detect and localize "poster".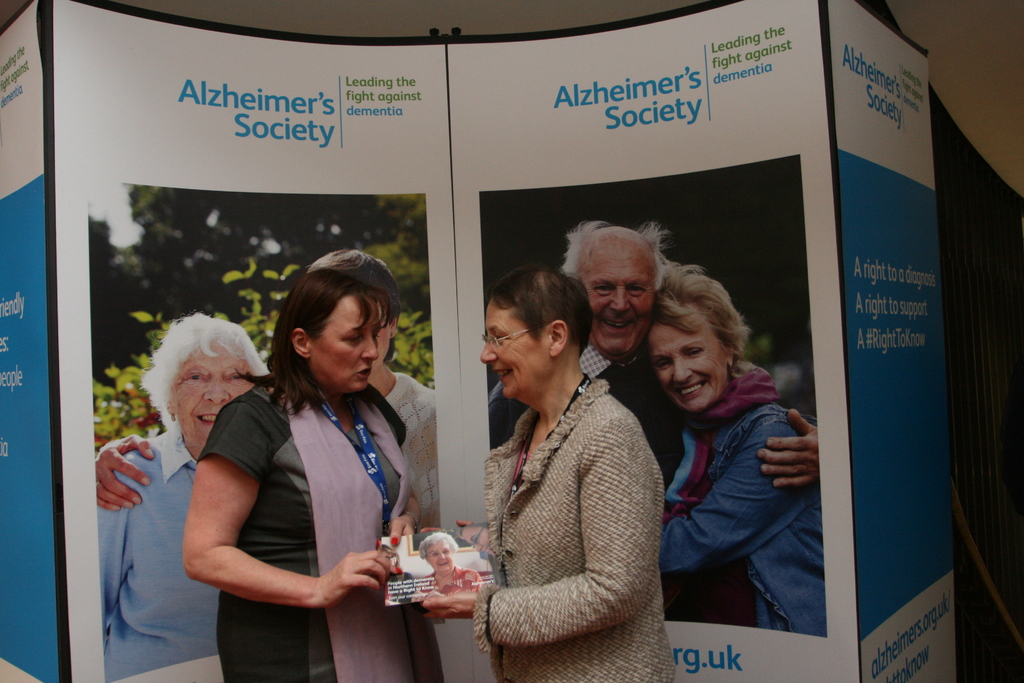
Localized at region(480, 151, 829, 637).
